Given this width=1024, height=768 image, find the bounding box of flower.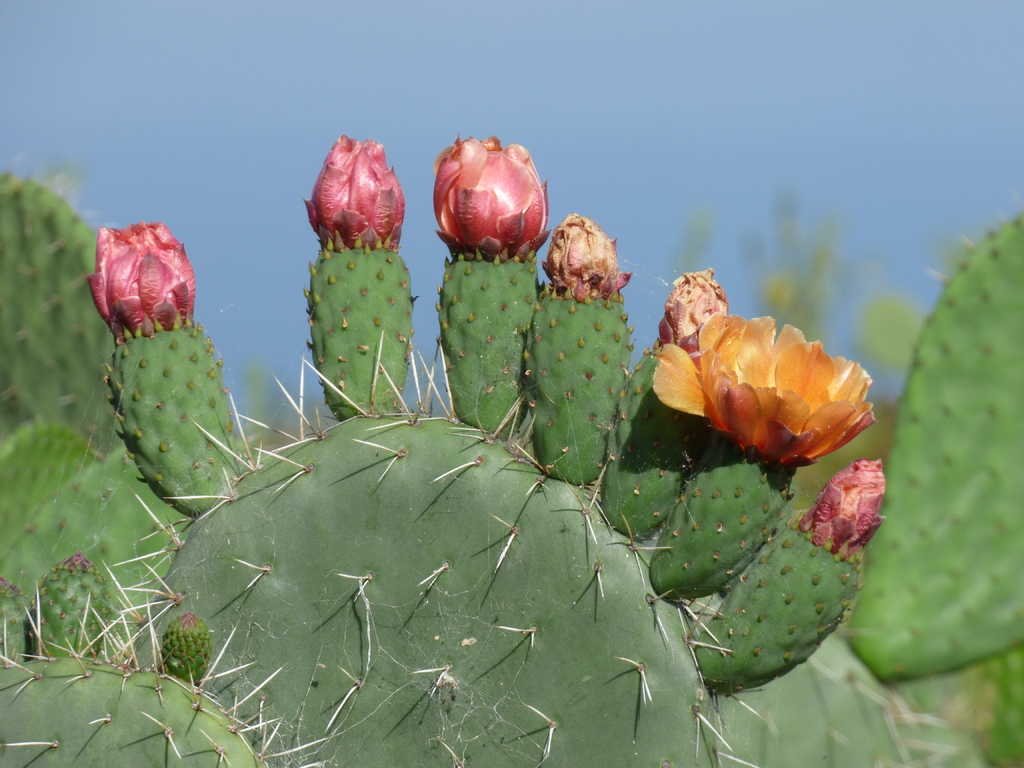
659,300,880,483.
